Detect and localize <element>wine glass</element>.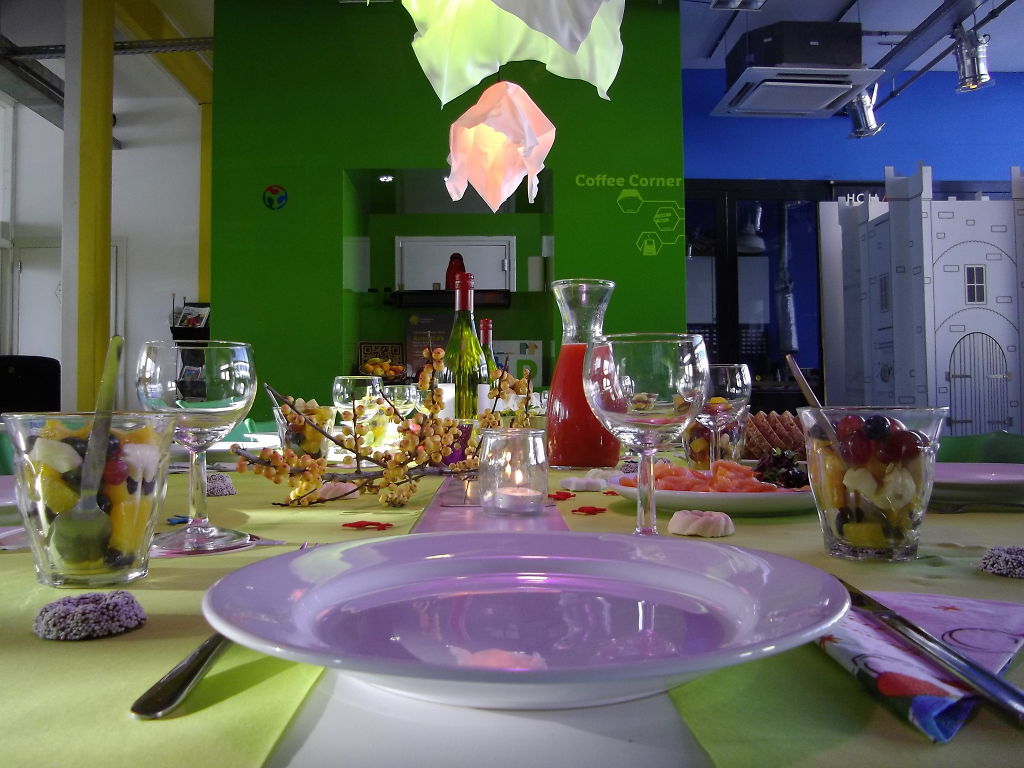
Localized at {"left": 399, "top": 379, "right": 411, "bottom": 426}.
